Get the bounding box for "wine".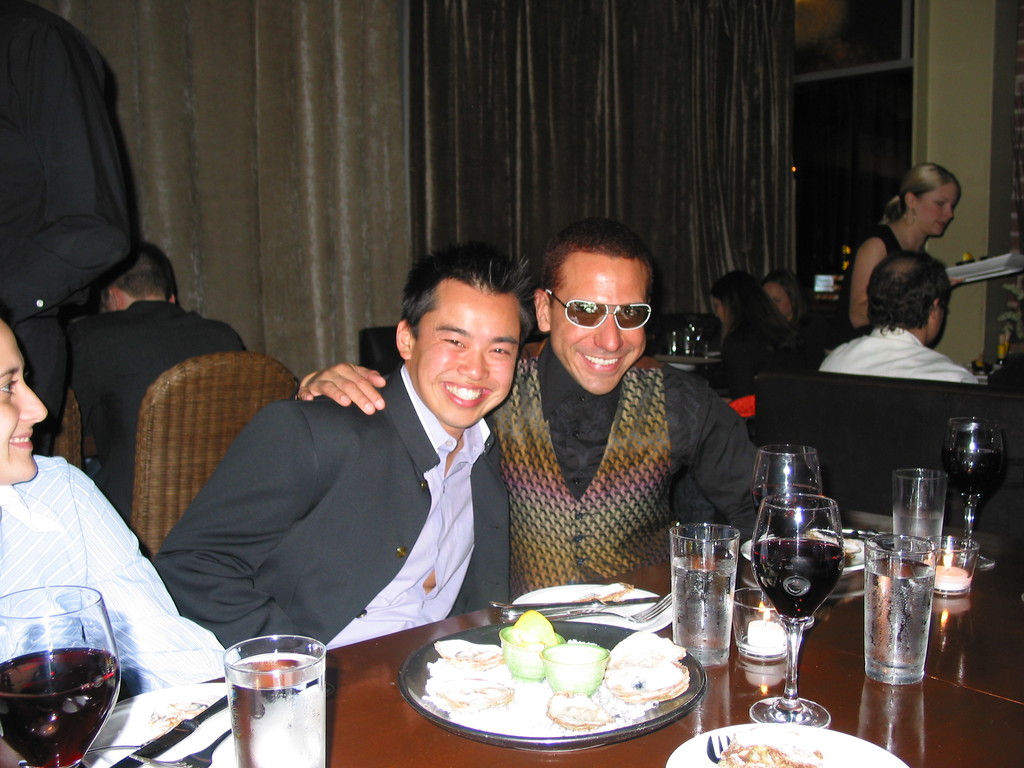
left=753, top=529, right=843, bottom=625.
